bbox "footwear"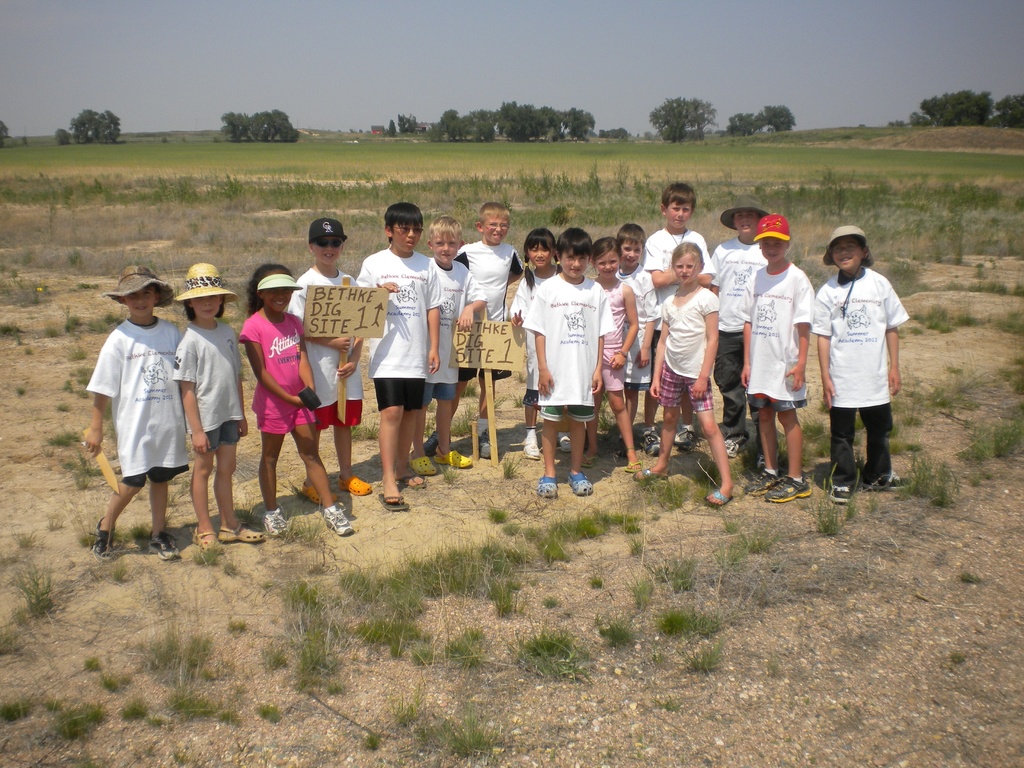
BBox(758, 447, 765, 468)
